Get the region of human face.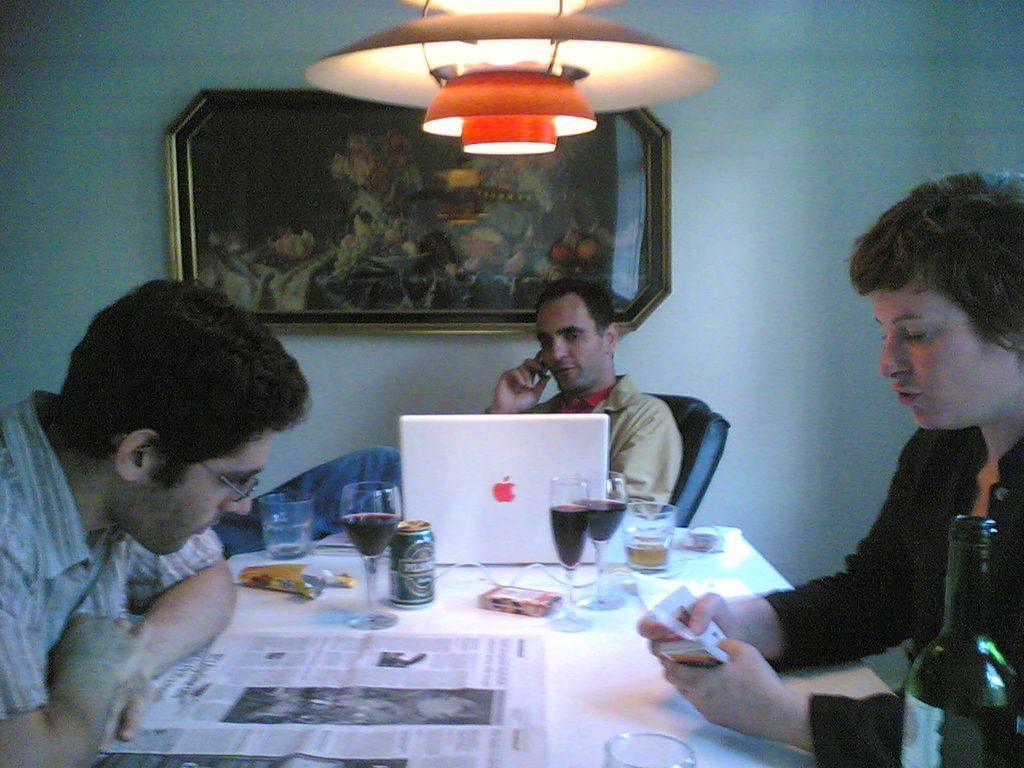
box(537, 297, 607, 389).
